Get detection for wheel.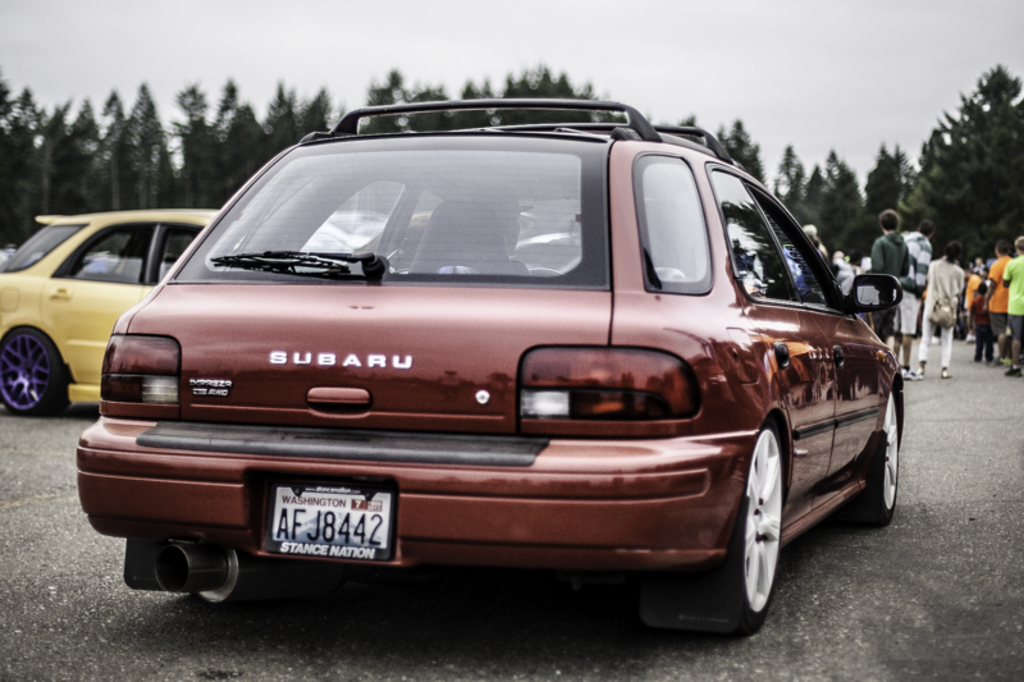
Detection: <bbox>716, 417, 804, 626</bbox>.
